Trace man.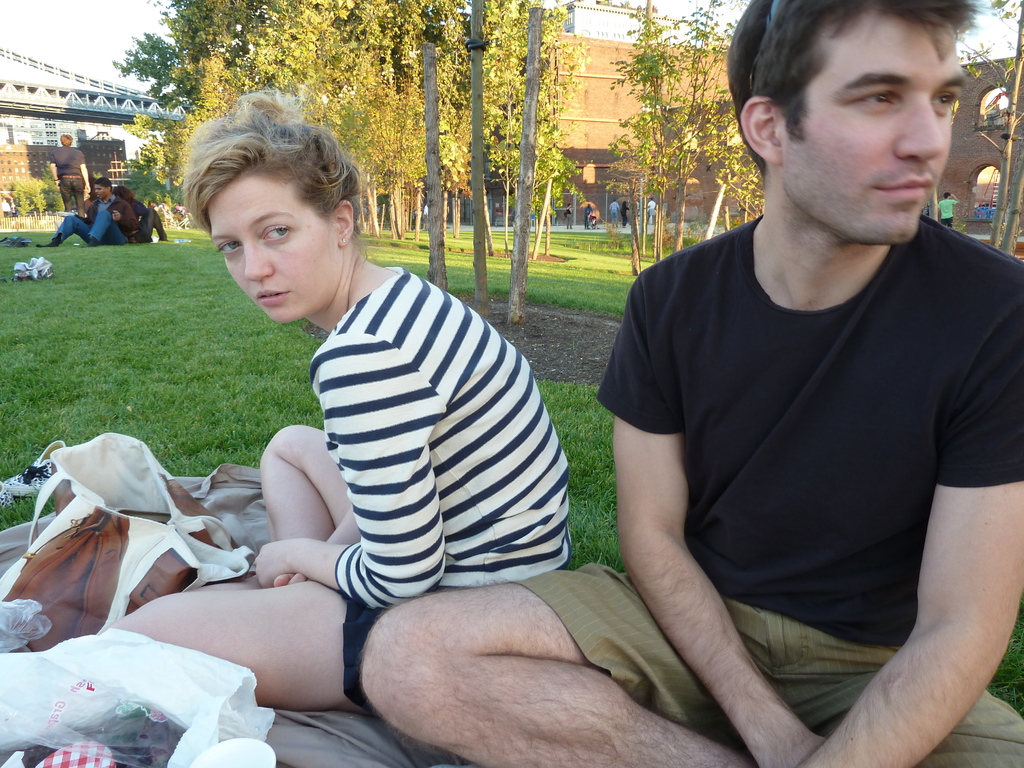
Traced to box=[936, 192, 957, 228].
